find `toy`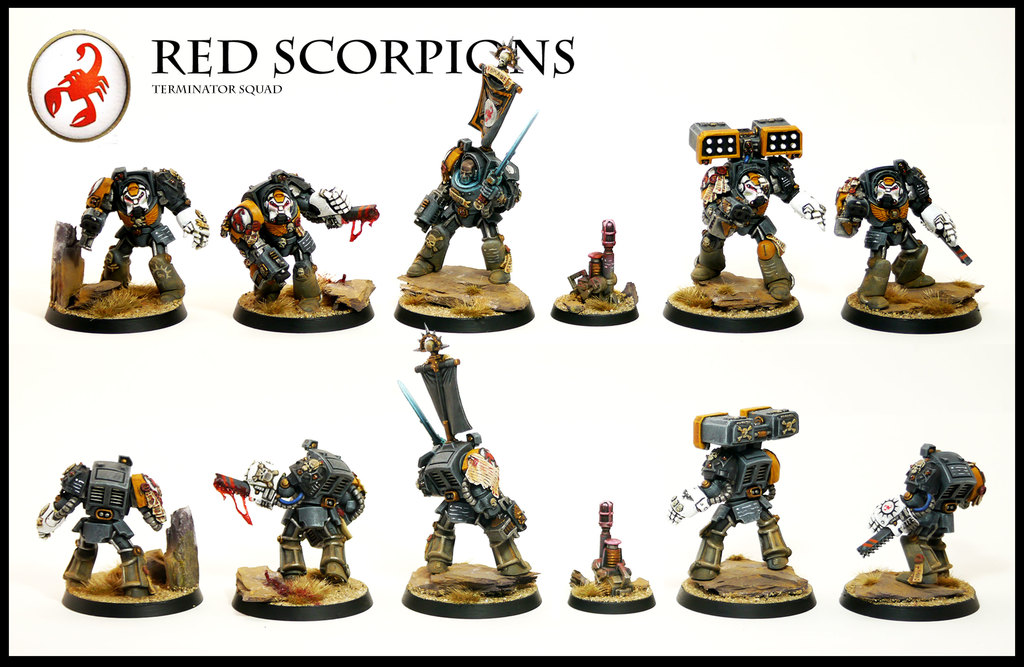
212/440/372/624
